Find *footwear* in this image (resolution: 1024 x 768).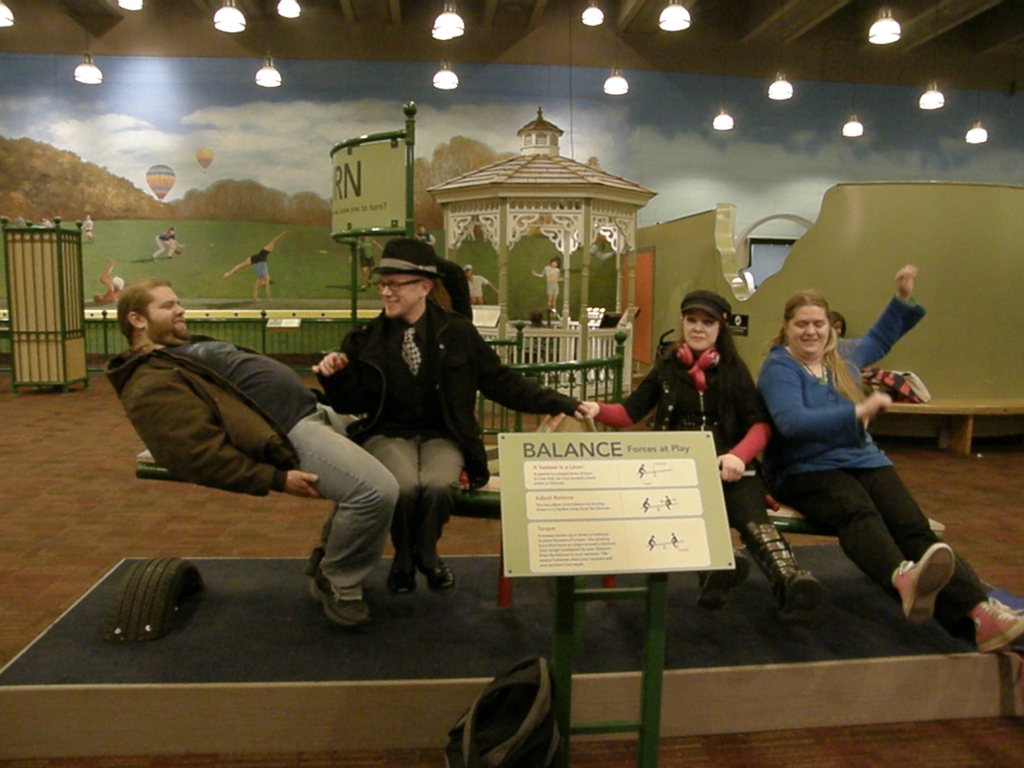
(389,572,418,596).
